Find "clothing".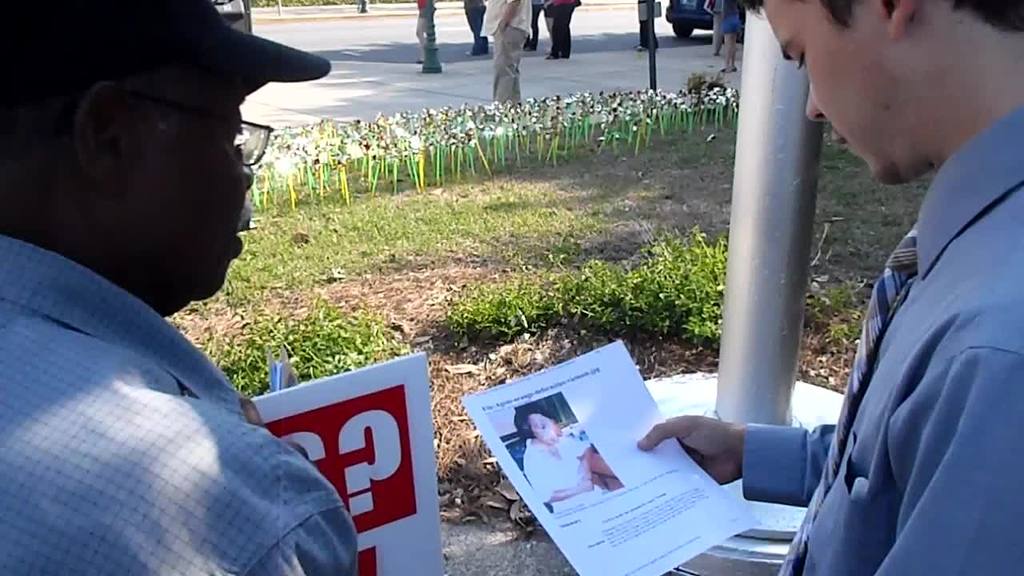
[left=542, top=0, right=554, bottom=18].
